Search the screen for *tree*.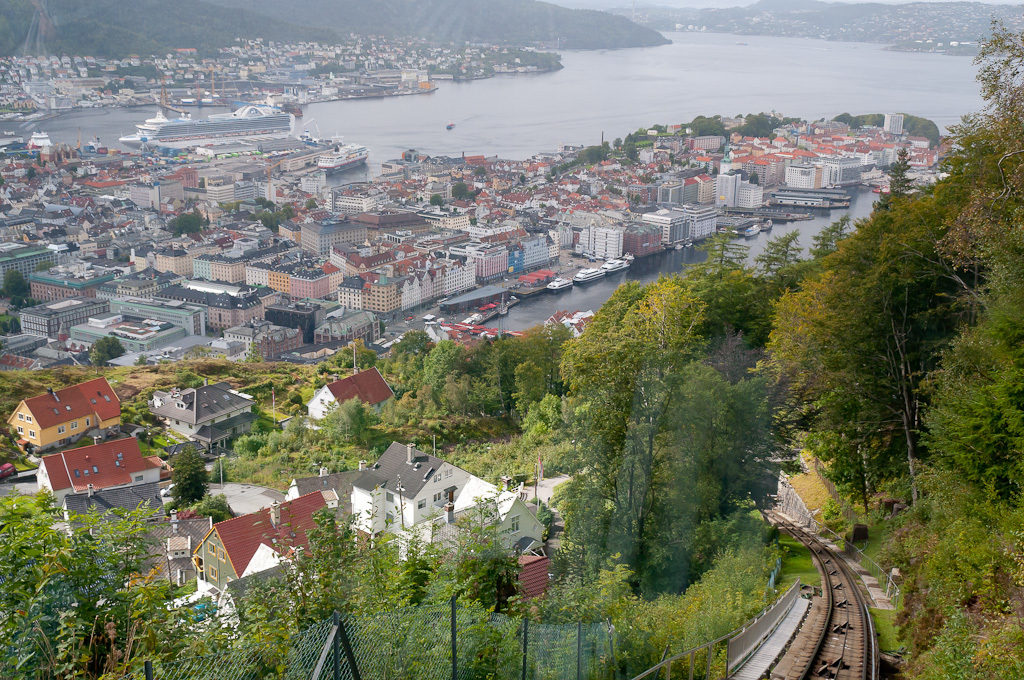
Found at 0:272:34:308.
